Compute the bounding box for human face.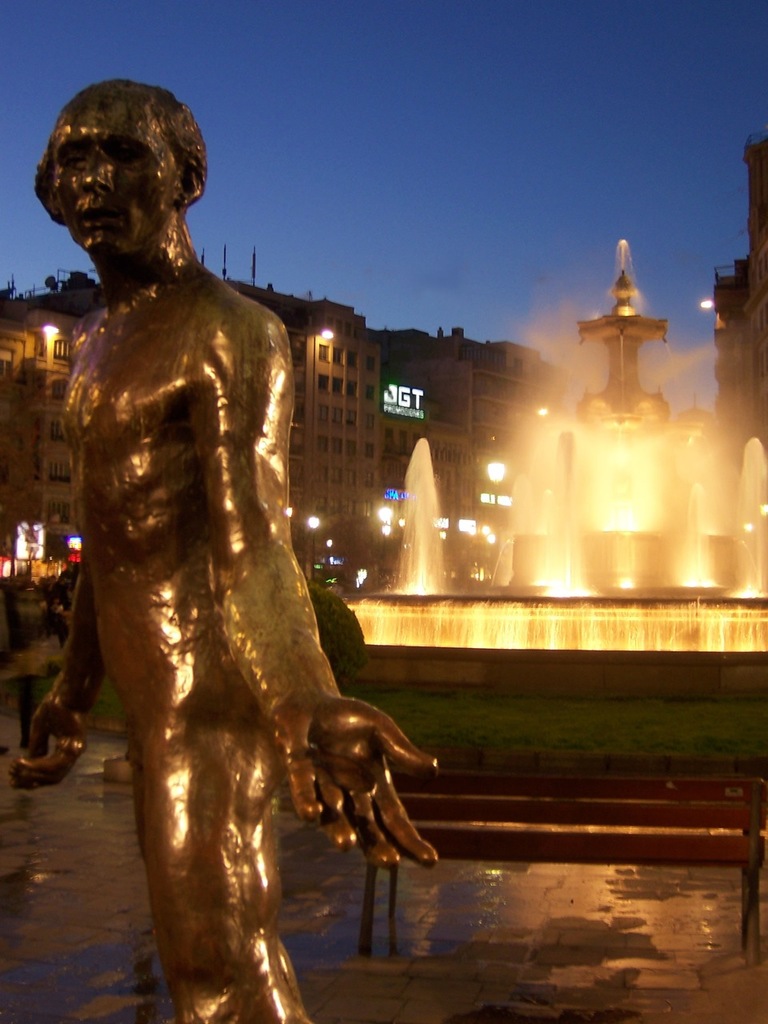
select_region(53, 98, 173, 262).
